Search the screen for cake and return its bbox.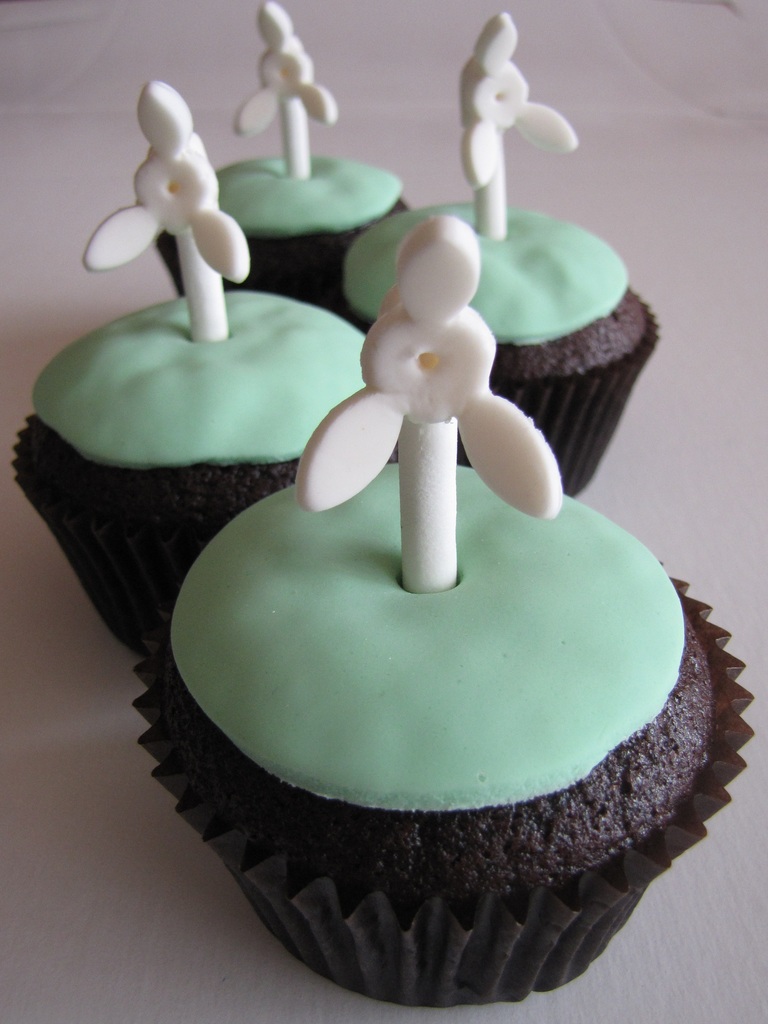
Found: <box>131,206,739,1016</box>.
